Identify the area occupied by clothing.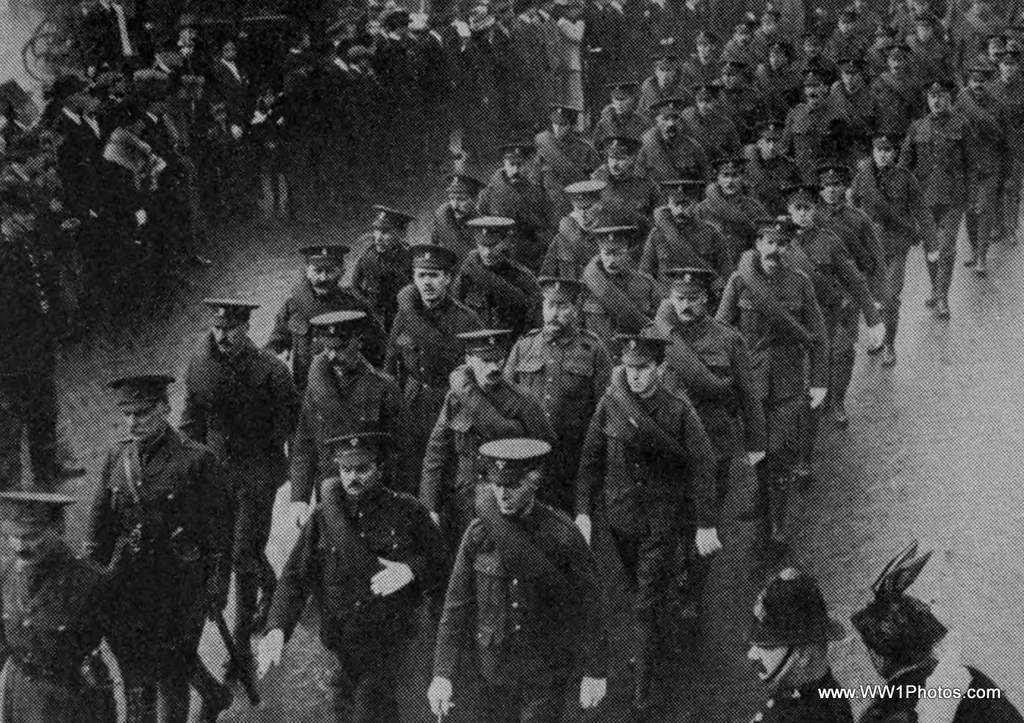
Area: x1=0 y1=544 x2=143 y2=719.
